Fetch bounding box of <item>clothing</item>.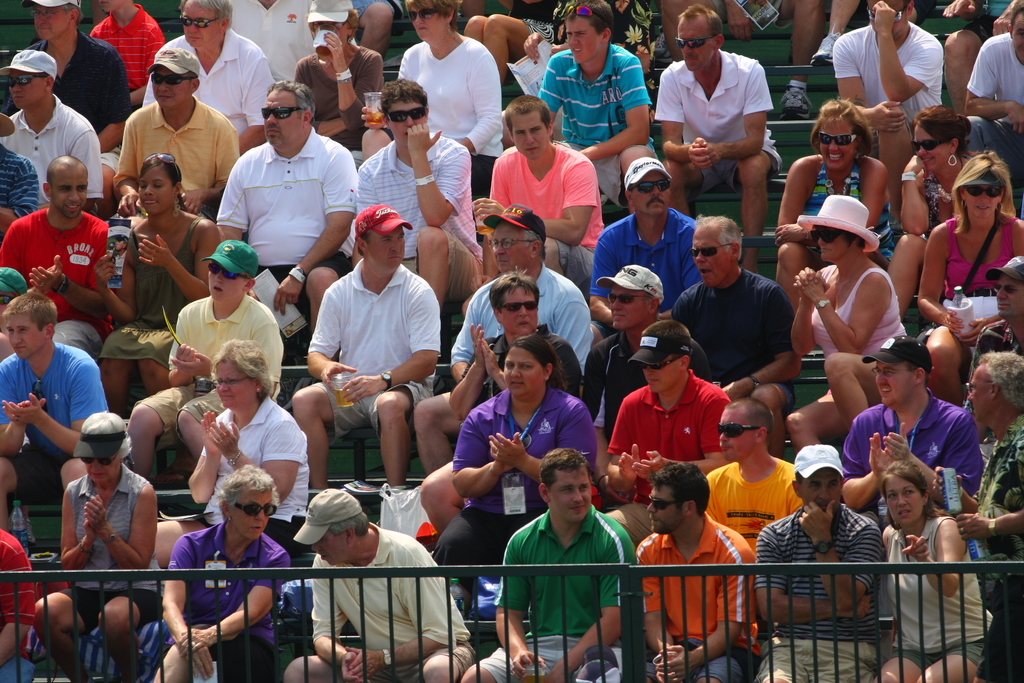
Bbox: l=683, t=450, r=807, b=554.
